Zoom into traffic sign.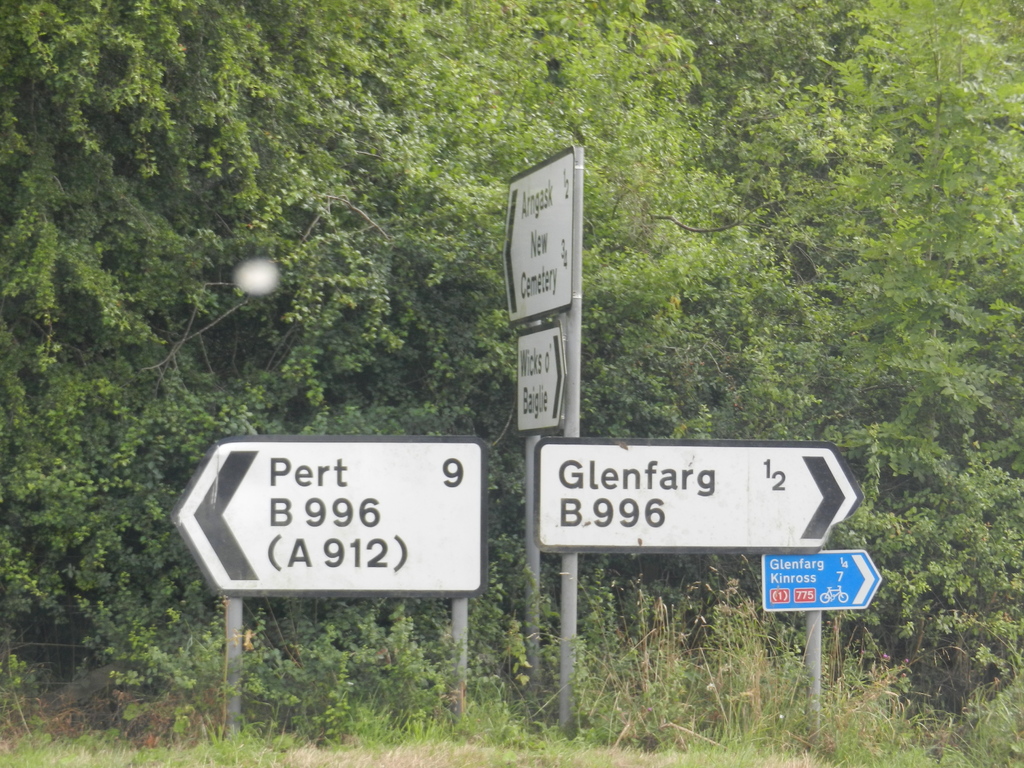
Zoom target: Rect(534, 441, 858, 549).
